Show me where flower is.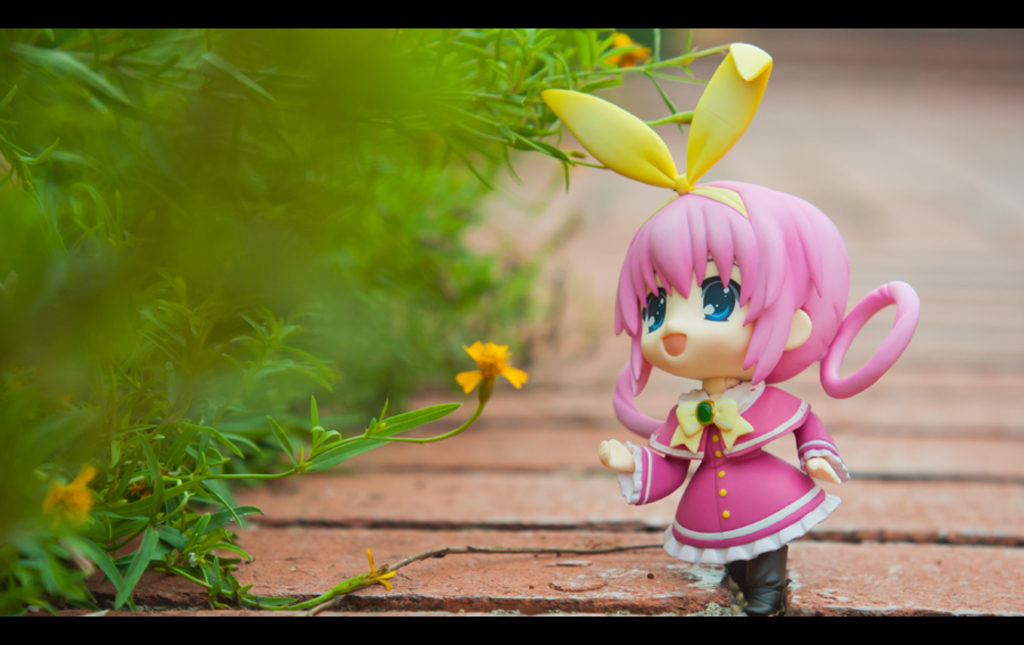
flower is at select_region(454, 332, 540, 398).
